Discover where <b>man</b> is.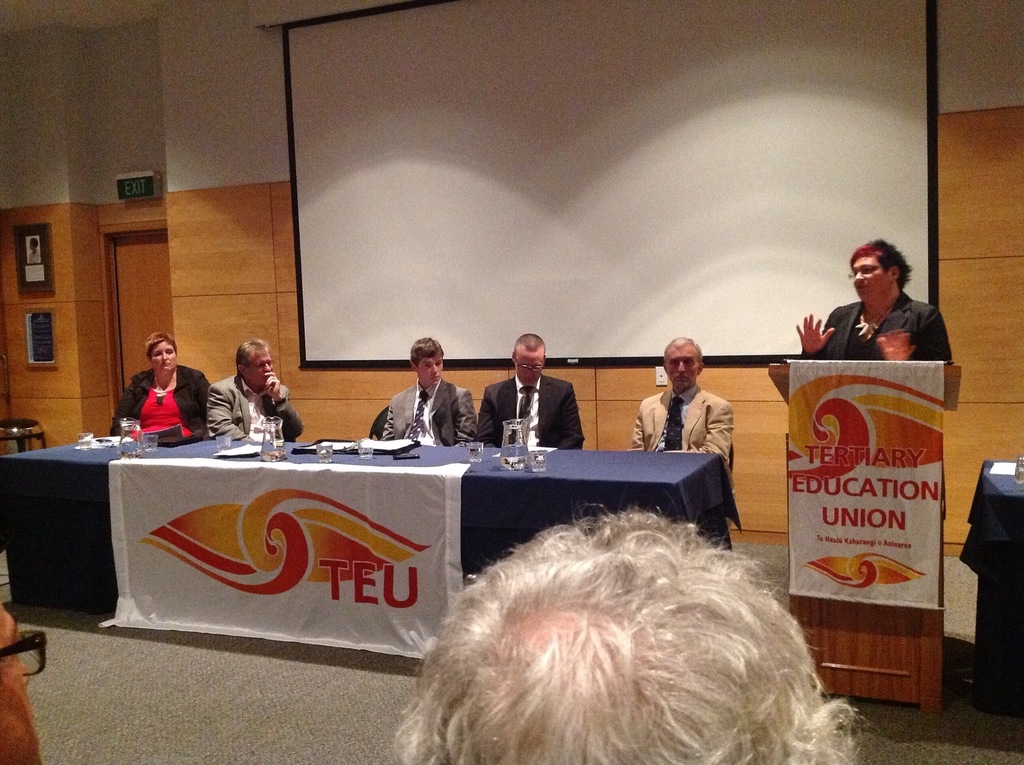
Discovered at x1=208, y1=337, x2=300, y2=435.
